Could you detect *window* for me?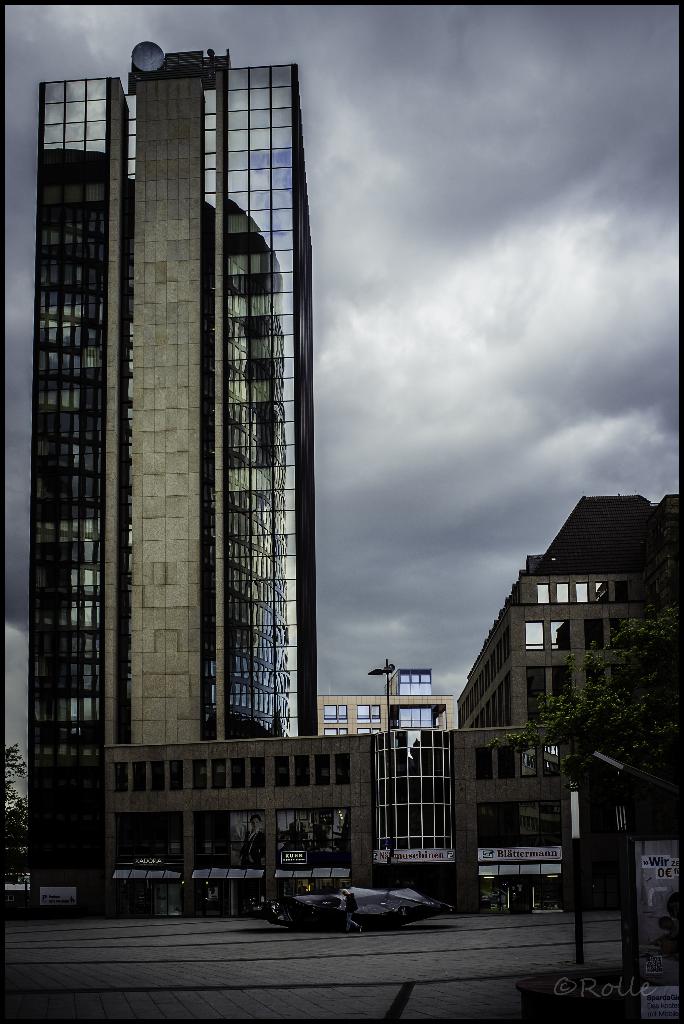
Detection result: 543,744,558,776.
